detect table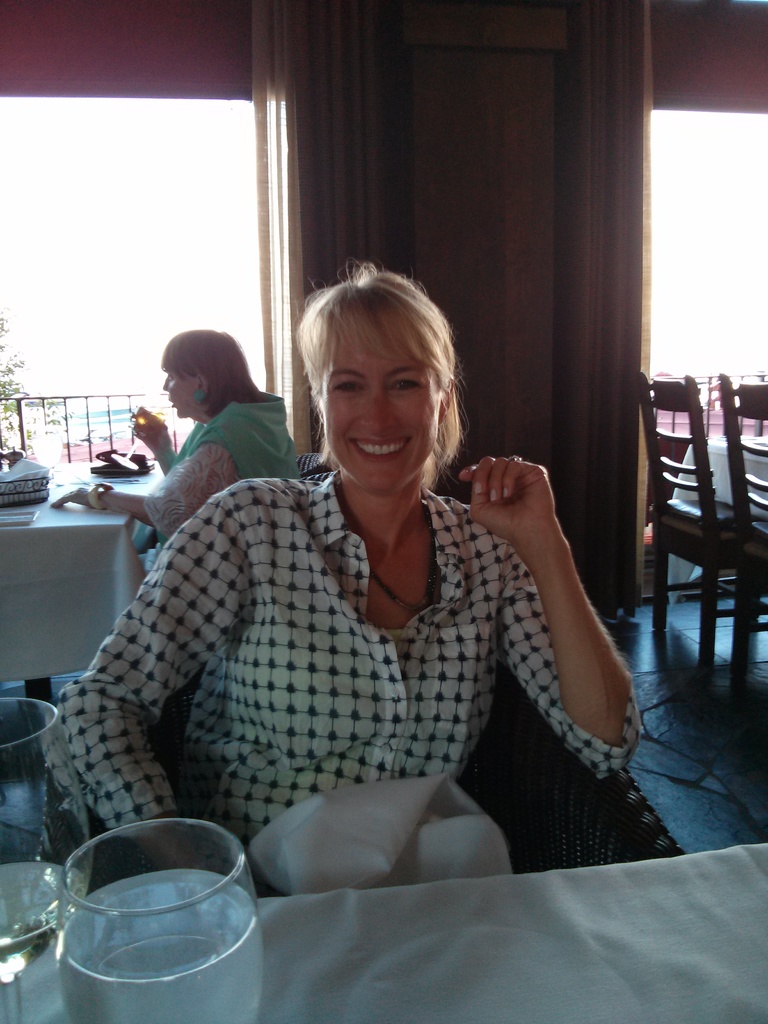
crop(0, 465, 140, 732)
